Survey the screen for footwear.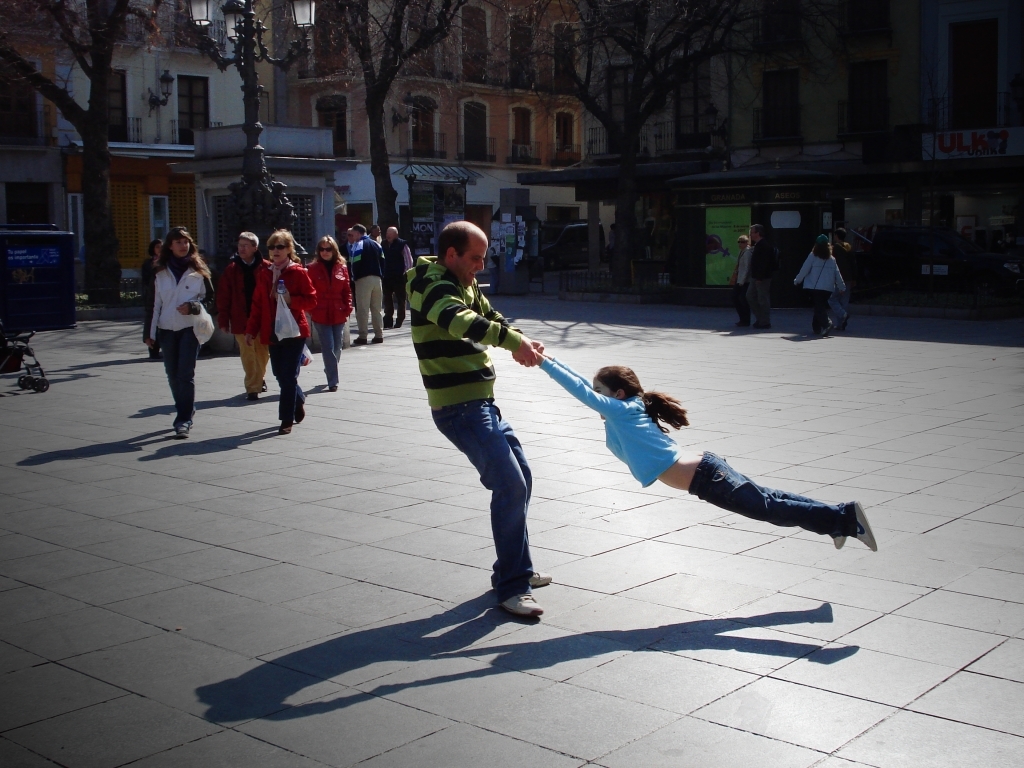
Survey found: 846 493 881 552.
